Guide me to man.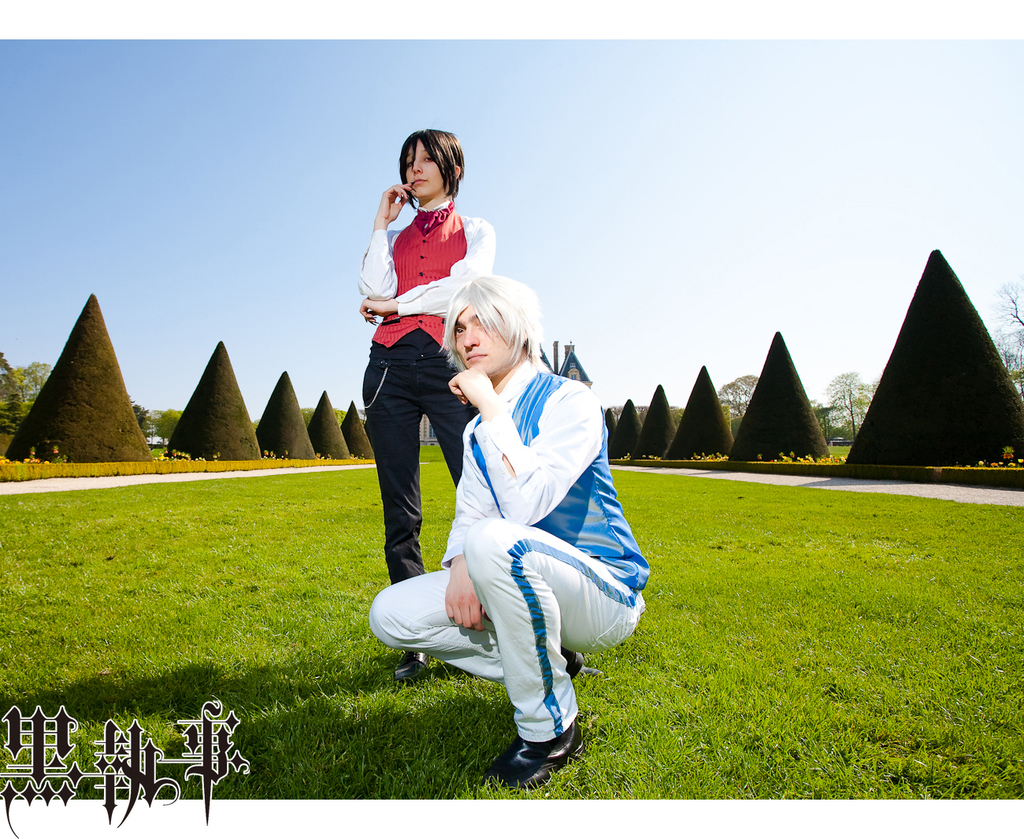
Guidance: bbox=[368, 273, 637, 768].
